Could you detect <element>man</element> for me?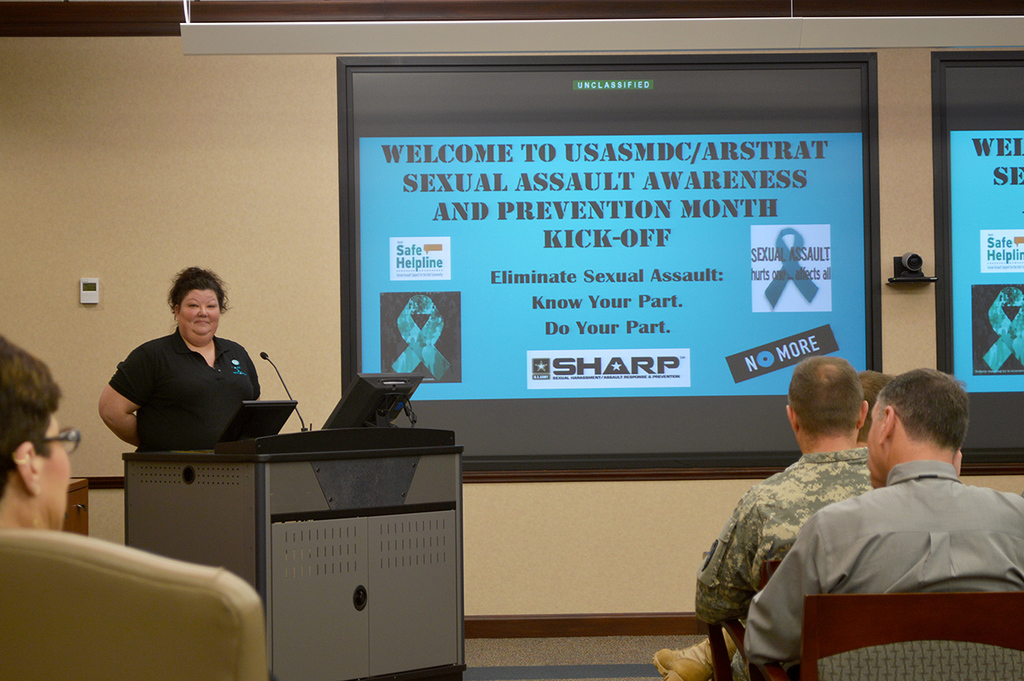
Detection result: bbox=(653, 350, 878, 680).
